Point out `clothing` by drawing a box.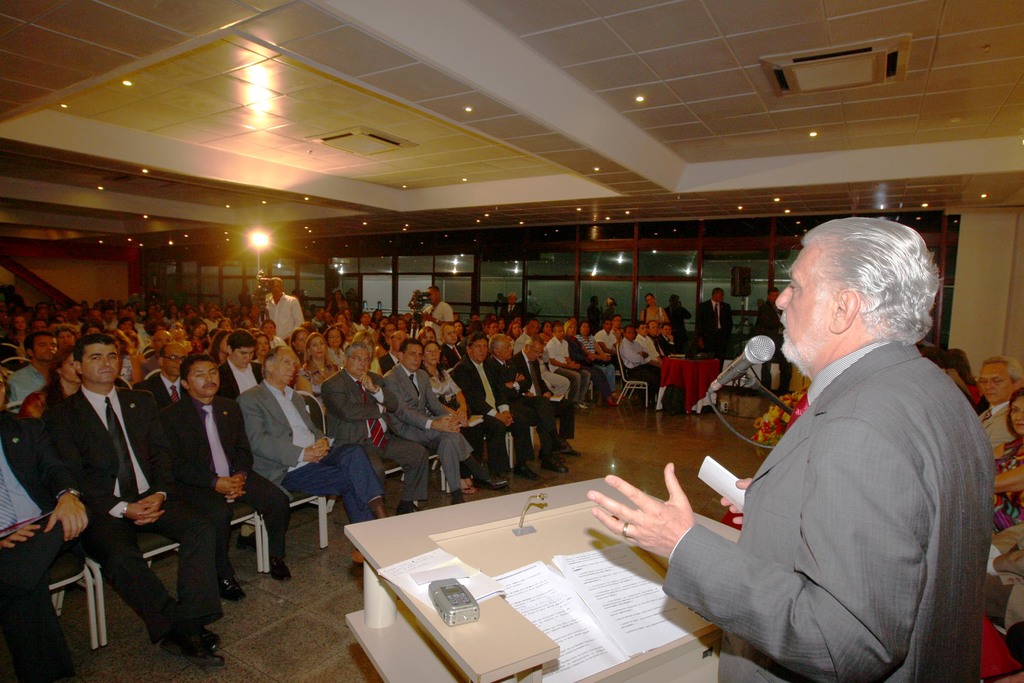
bbox=(659, 340, 995, 682).
